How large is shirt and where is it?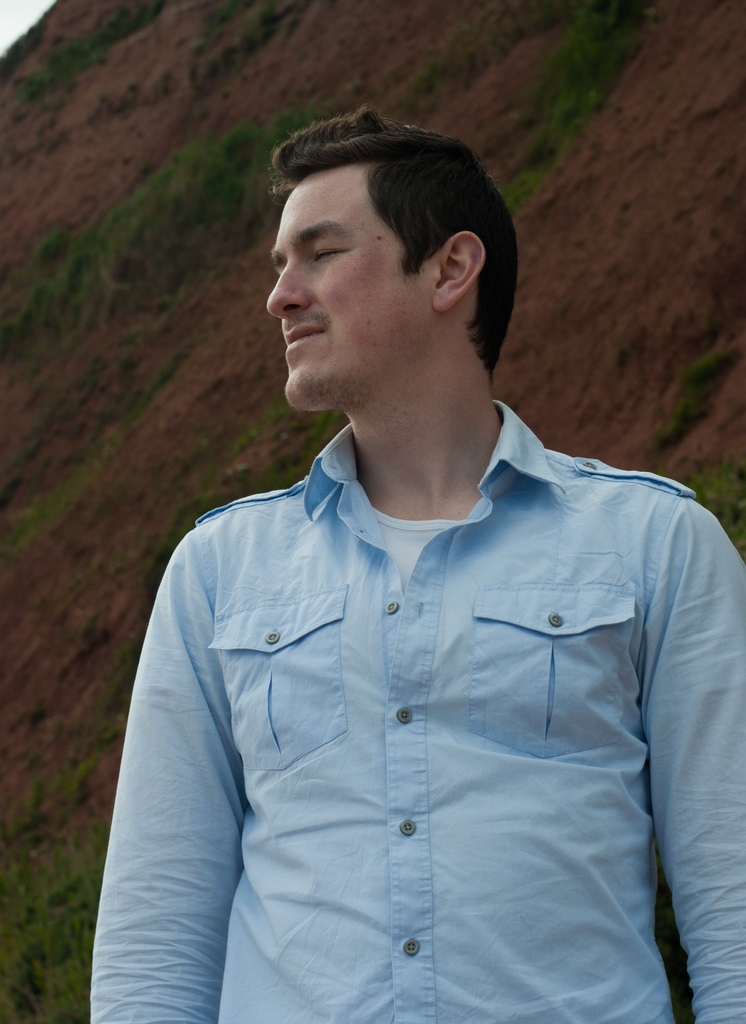
Bounding box: BBox(92, 393, 745, 1021).
